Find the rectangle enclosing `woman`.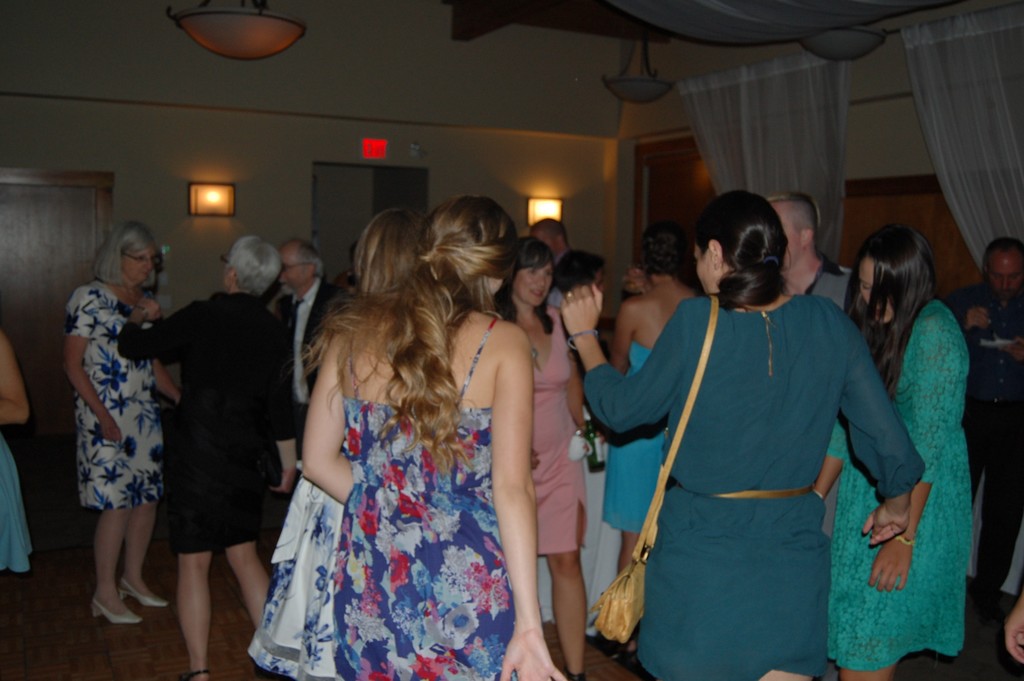
121,230,289,680.
